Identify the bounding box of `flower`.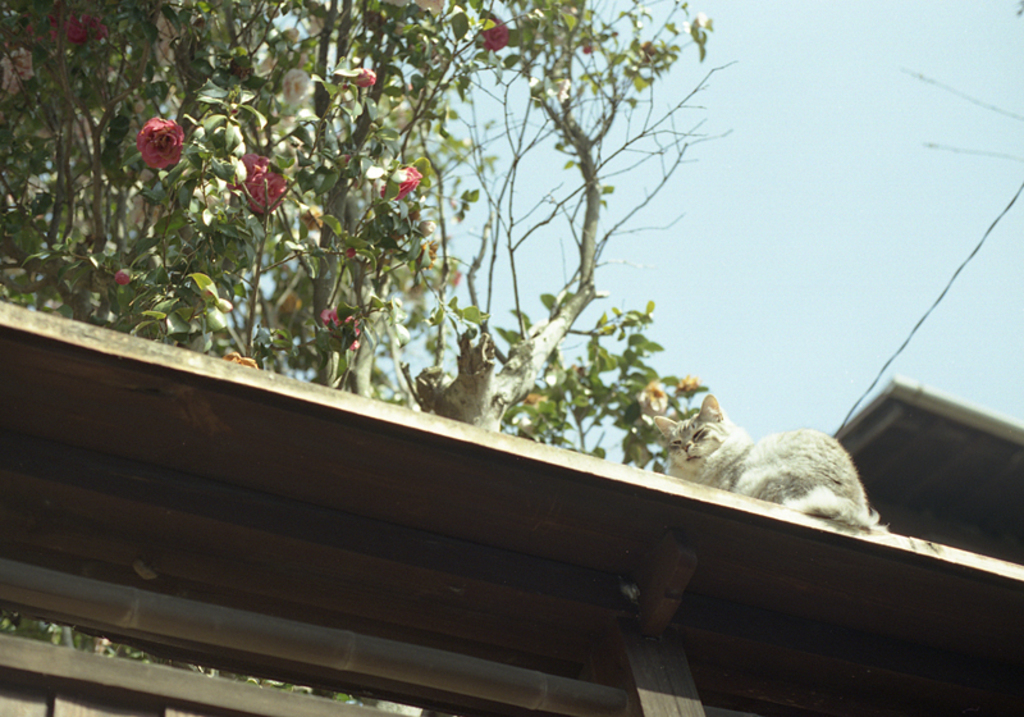
bbox=(65, 10, 108, 42).
